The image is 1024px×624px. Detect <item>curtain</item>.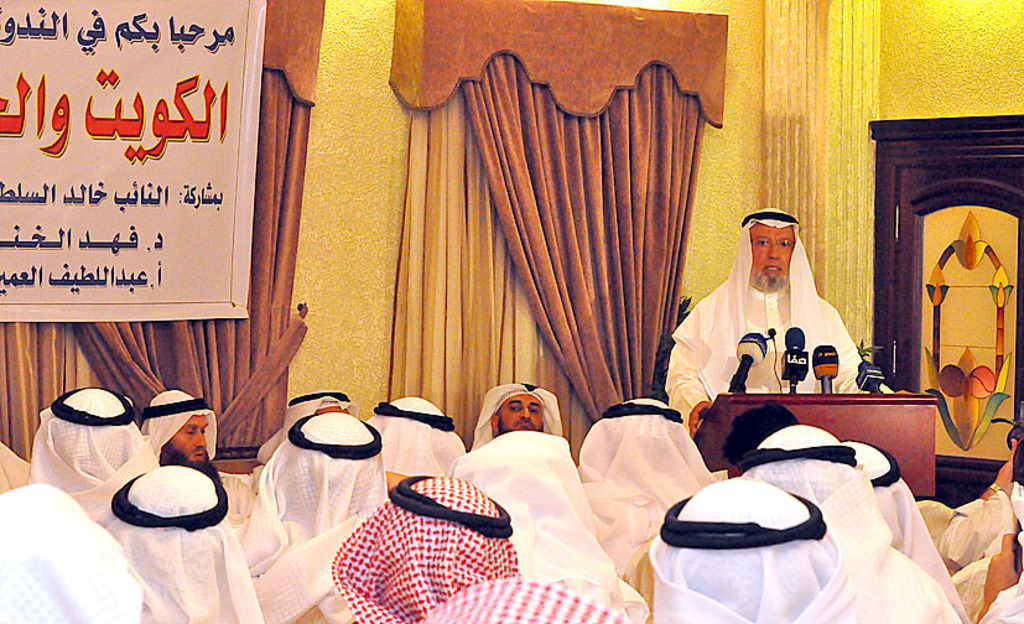
Detection: 6,62,313,483.
